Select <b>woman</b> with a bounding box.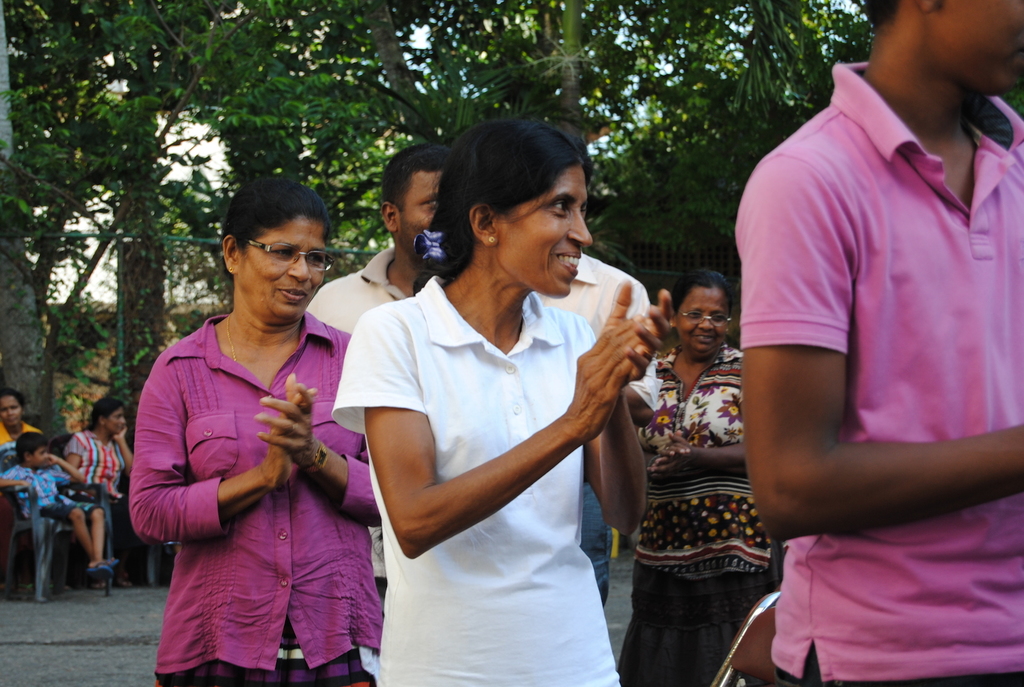
<bbox>614, 262, 779, 686</bbox>.
